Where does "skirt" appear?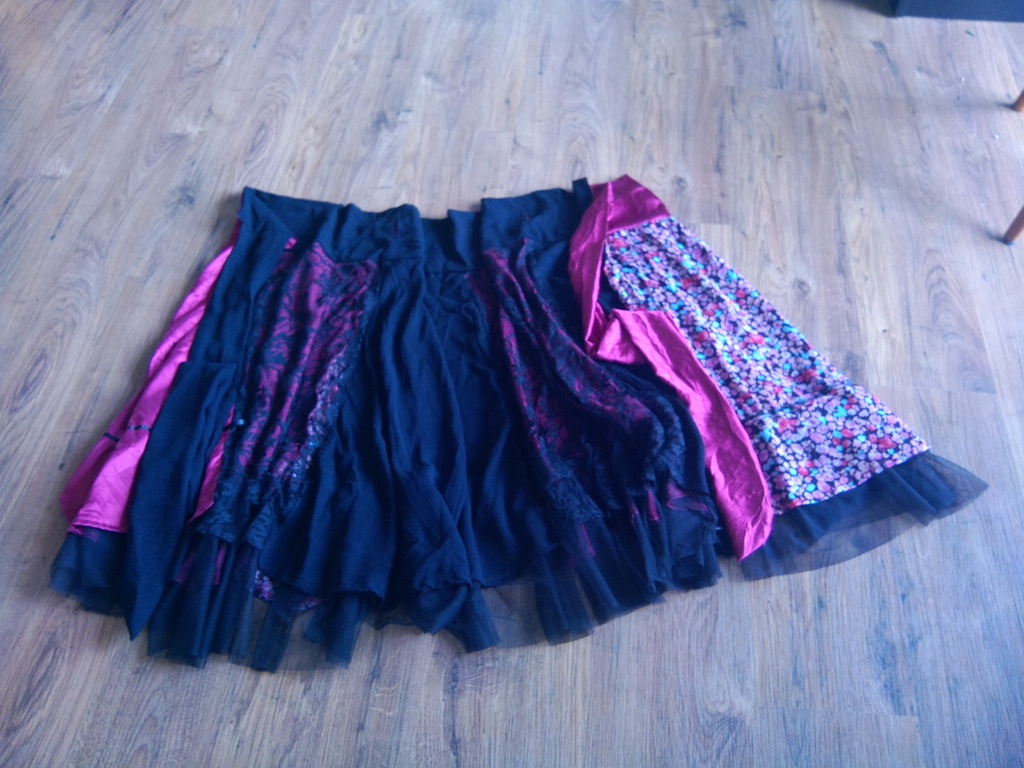
Appears at BBox(48, 168, 992, 671).
